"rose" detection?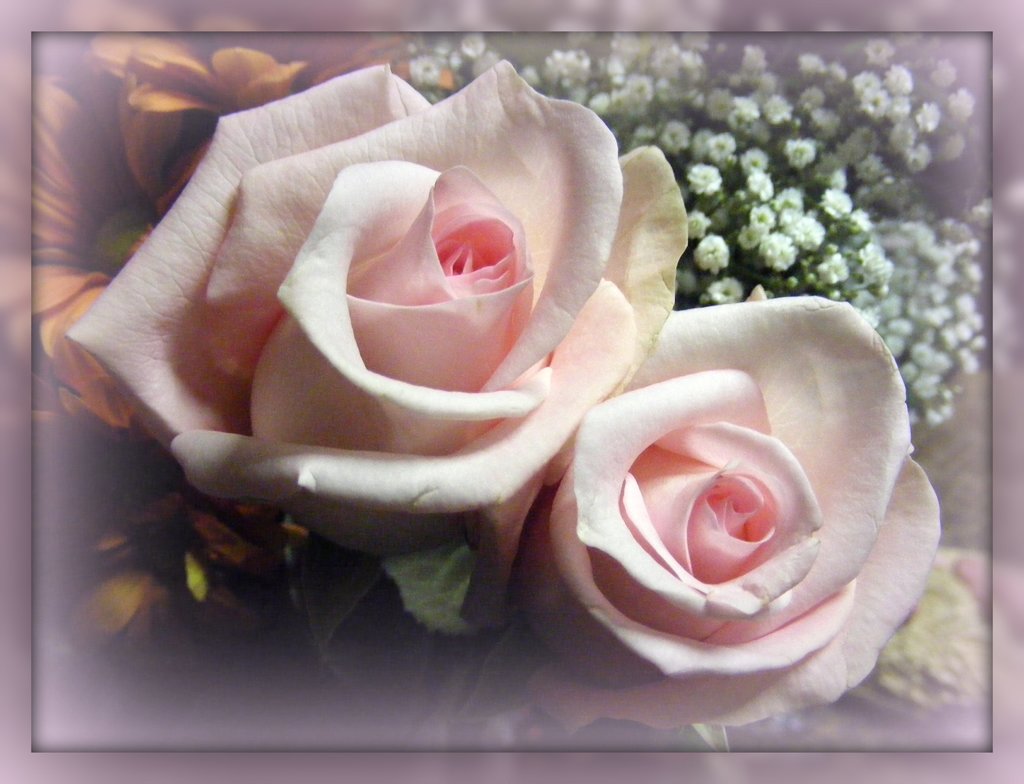
505,281,940,737
